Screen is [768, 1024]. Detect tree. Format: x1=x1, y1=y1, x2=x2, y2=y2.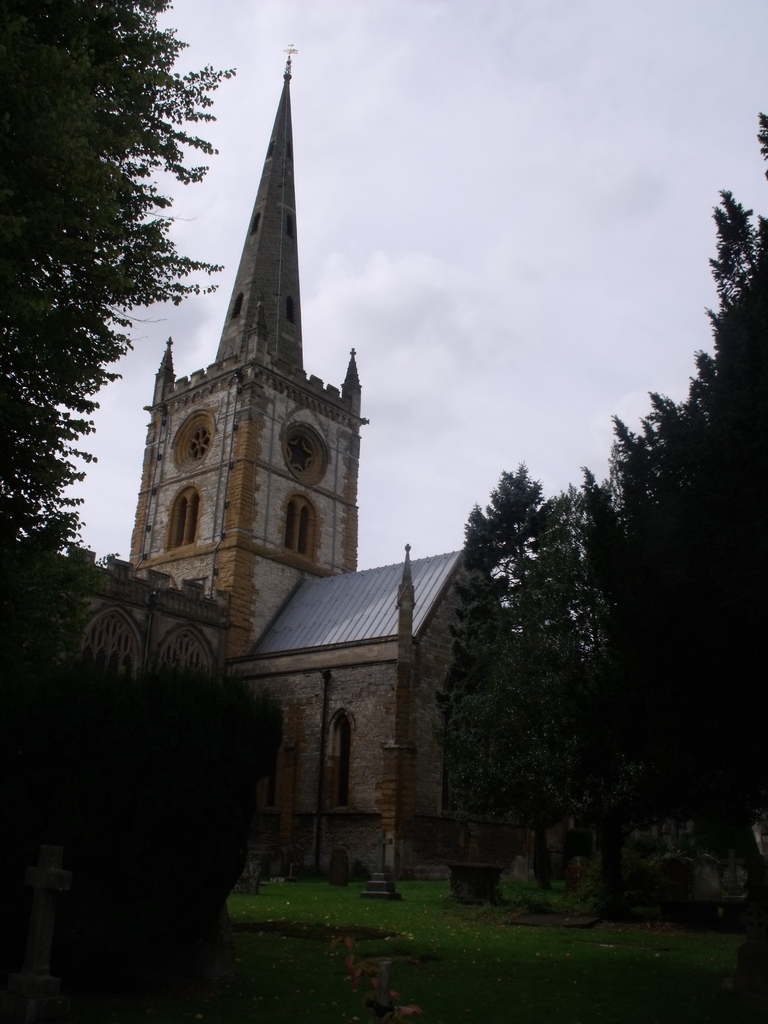
x1=0, y1=0, x2=232, y2=556.
